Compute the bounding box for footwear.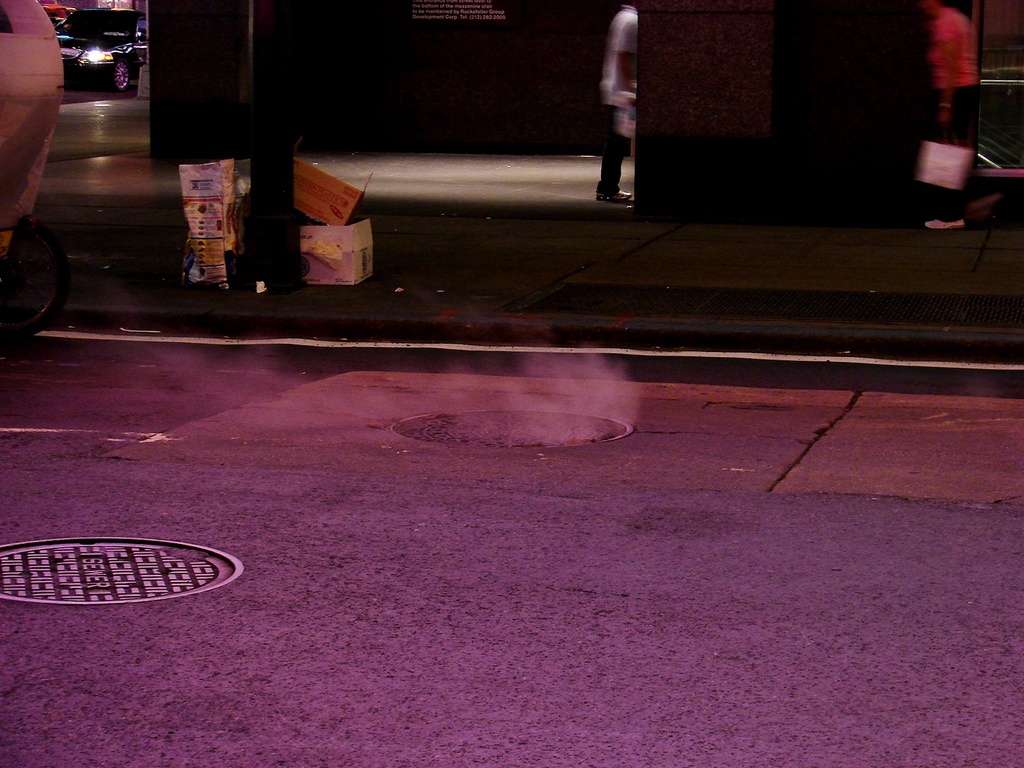
detection(594, 186, 630, 198).
